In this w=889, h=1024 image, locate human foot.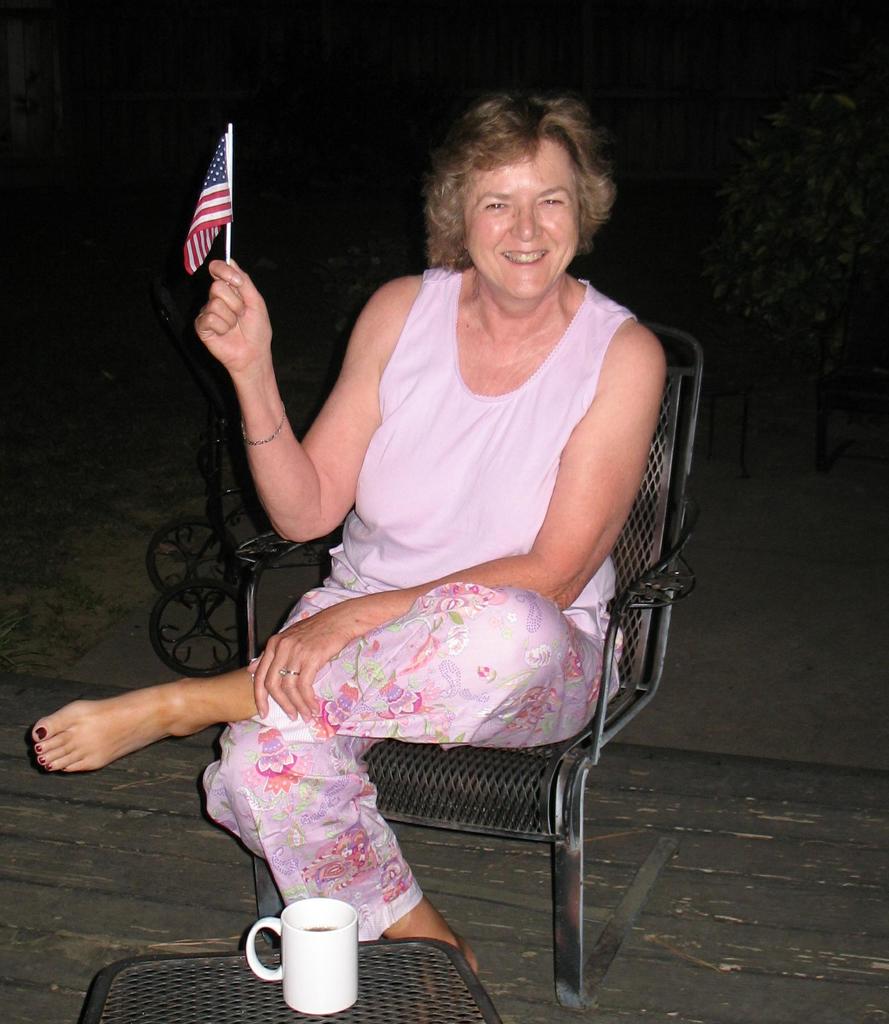
Bounding box: x1=31, y1=673, x2=214, y2=772.
